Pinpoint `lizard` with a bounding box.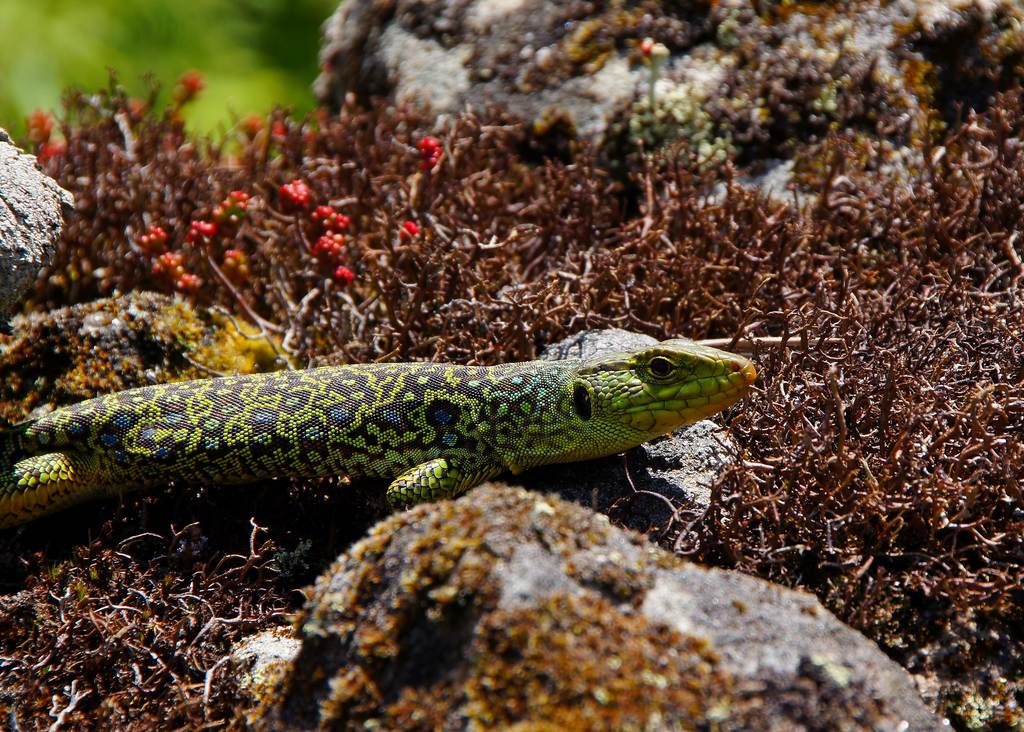
<box>3,345,752,507</box>.
